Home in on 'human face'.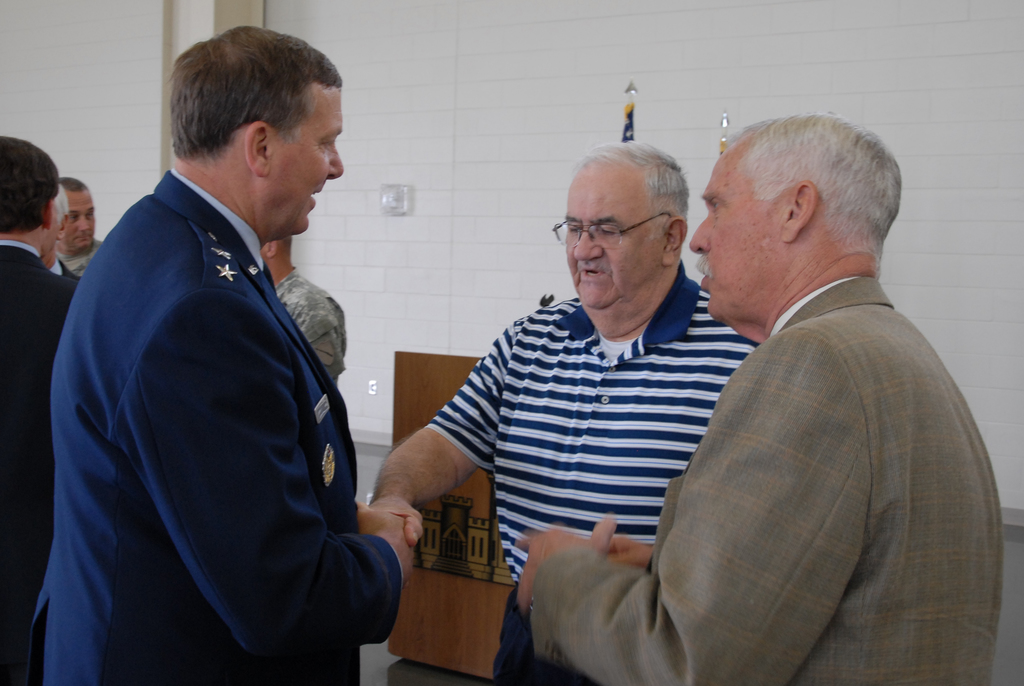
Homed in at detection(257, 85, 342, 241).
